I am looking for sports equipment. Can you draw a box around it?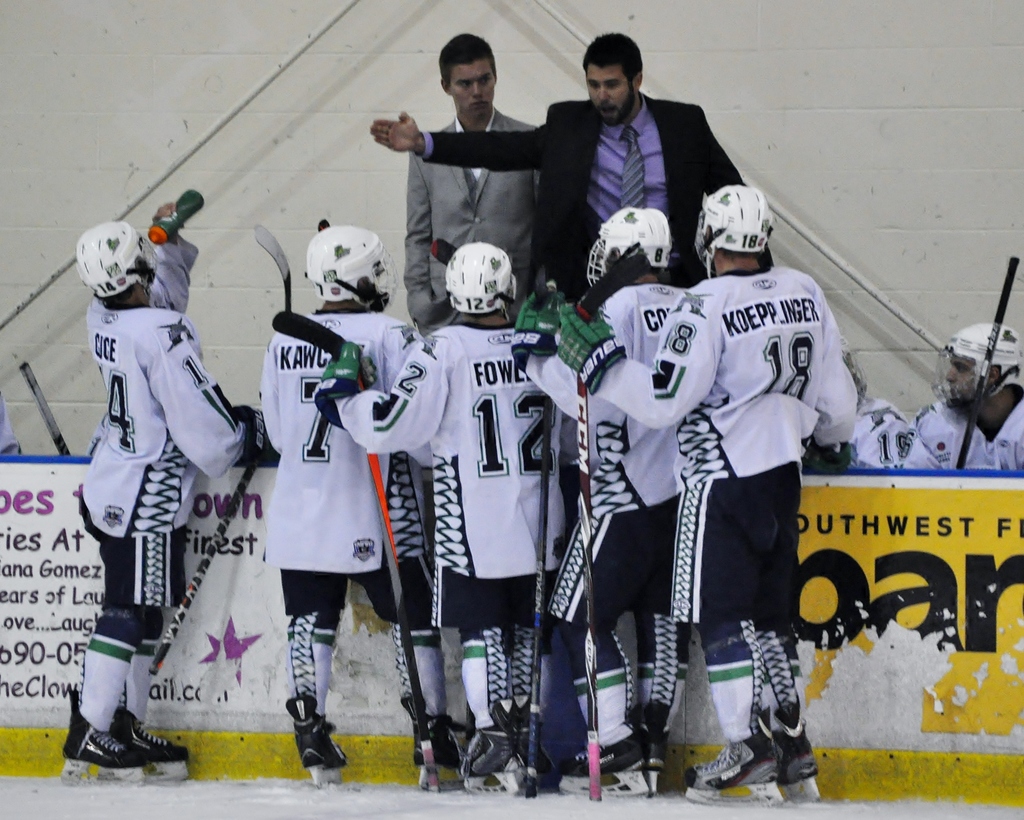
Sure, the bounding box is region(686, 706, 780, 803).
